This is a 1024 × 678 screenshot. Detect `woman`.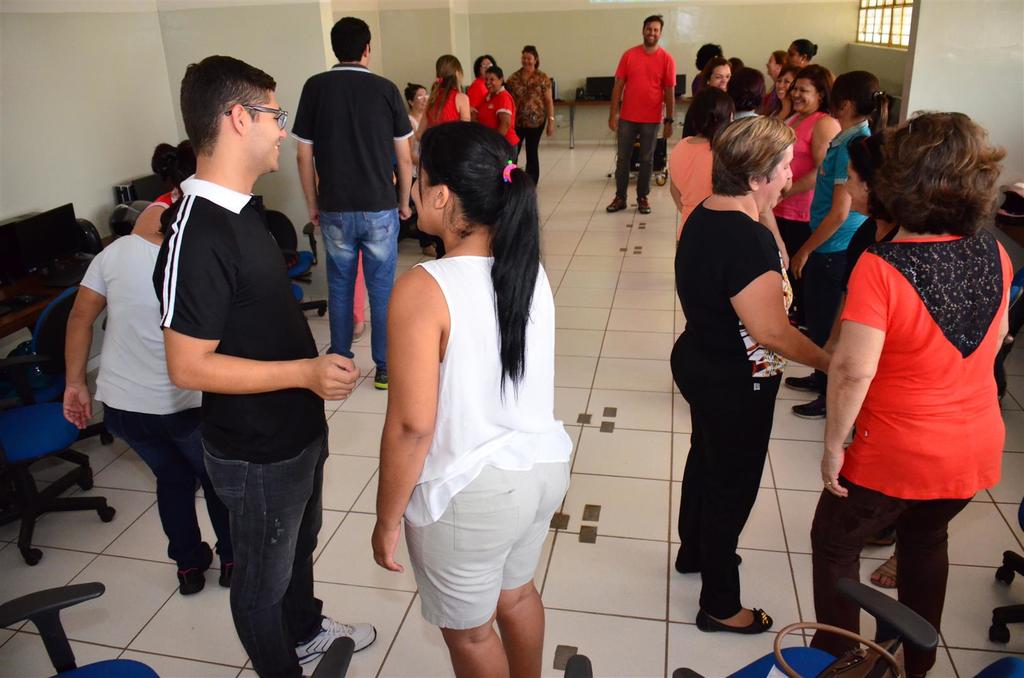
Rect(413, 53, 472, 139).
